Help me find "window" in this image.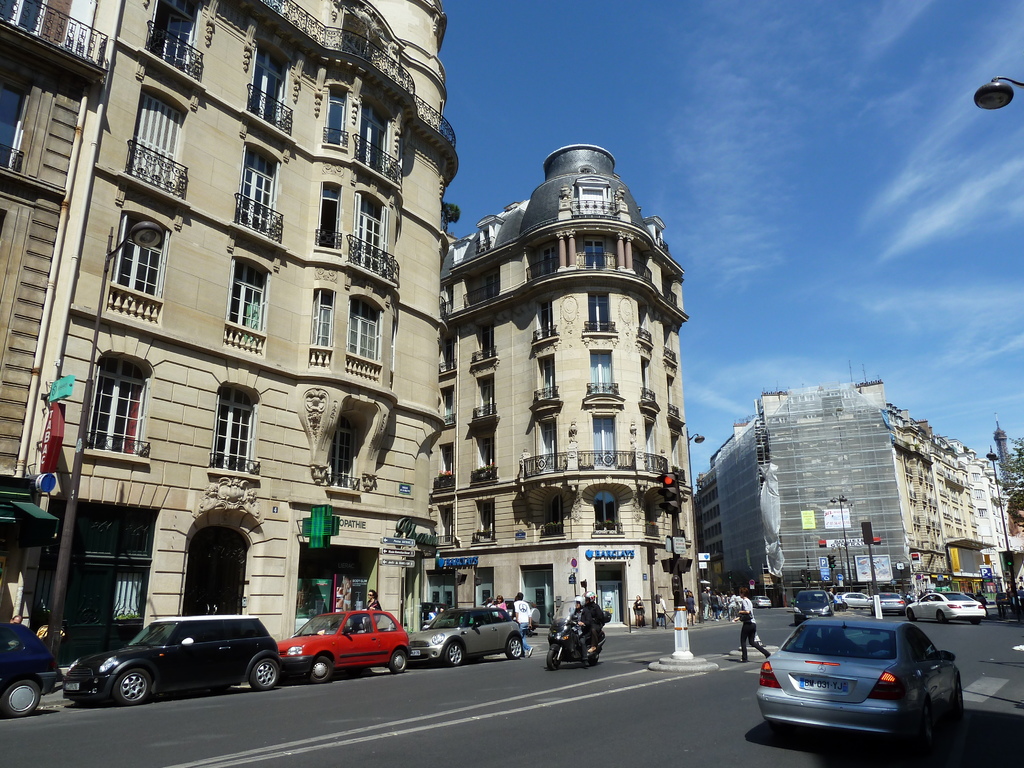
Found it: x1=664, y1=322, x2=682, y2=360.
